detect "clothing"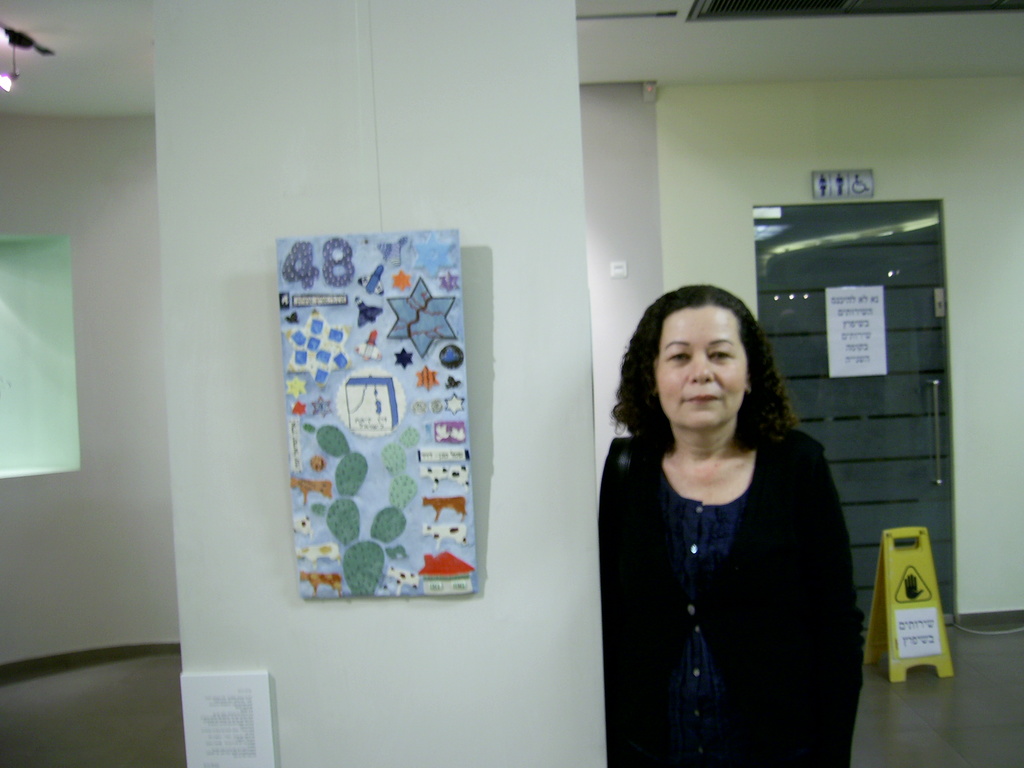
{"left": 584, "top": 372, "right": 877, "bottom": 753}
